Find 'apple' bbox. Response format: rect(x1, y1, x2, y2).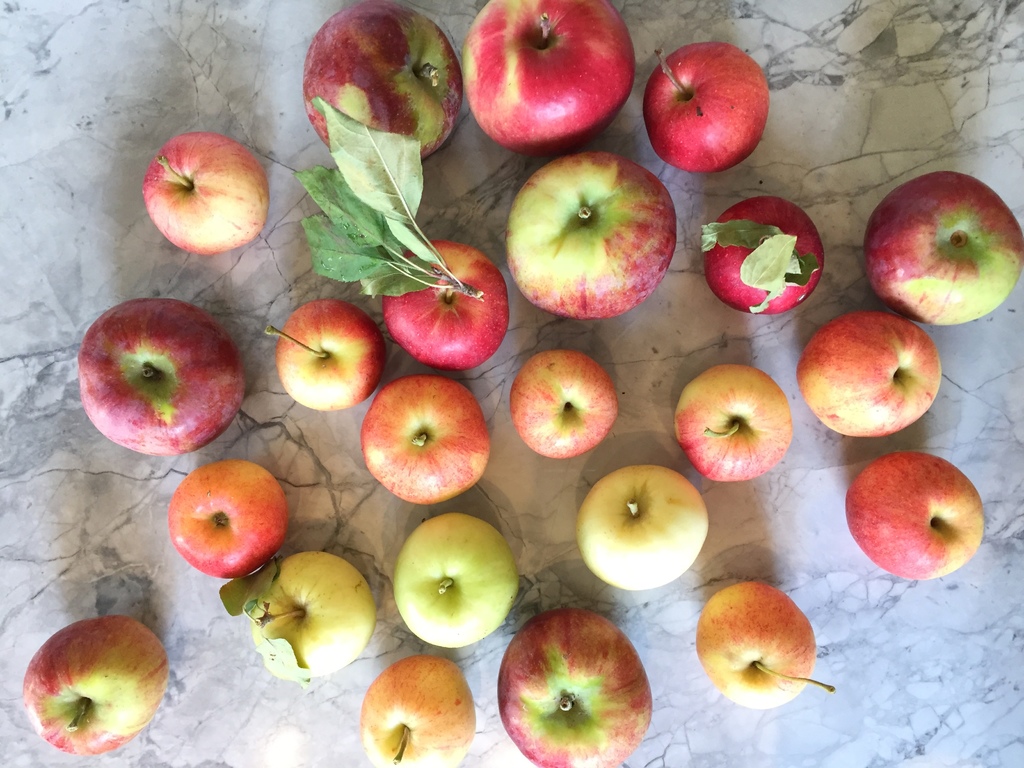
rect(163, 459, 289, 580).
